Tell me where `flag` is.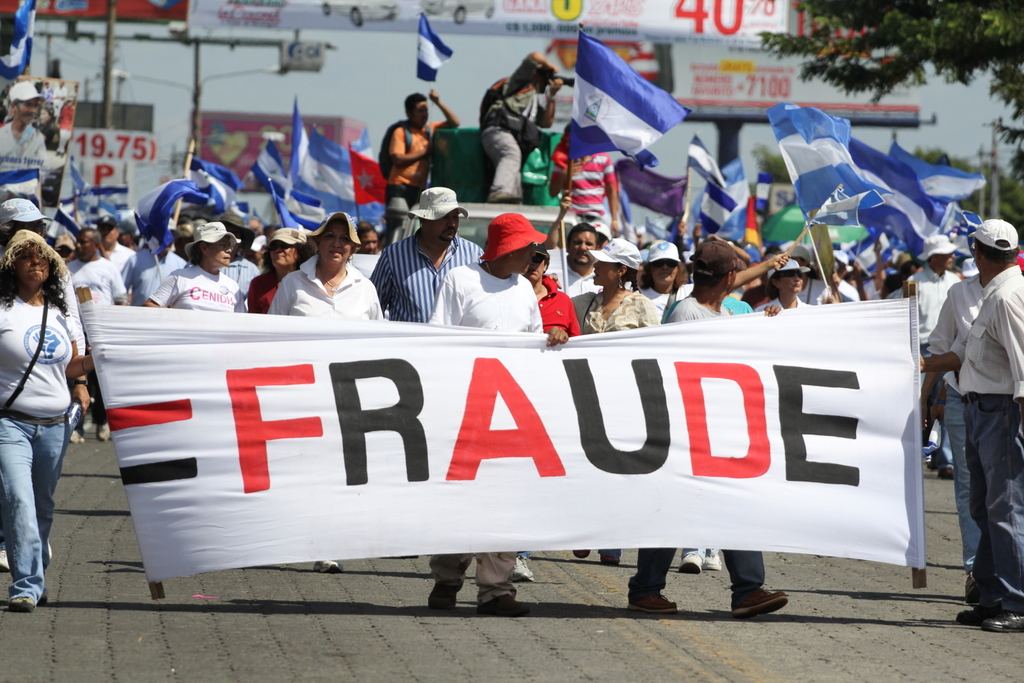
`flag` is at 928 211 991 265.
